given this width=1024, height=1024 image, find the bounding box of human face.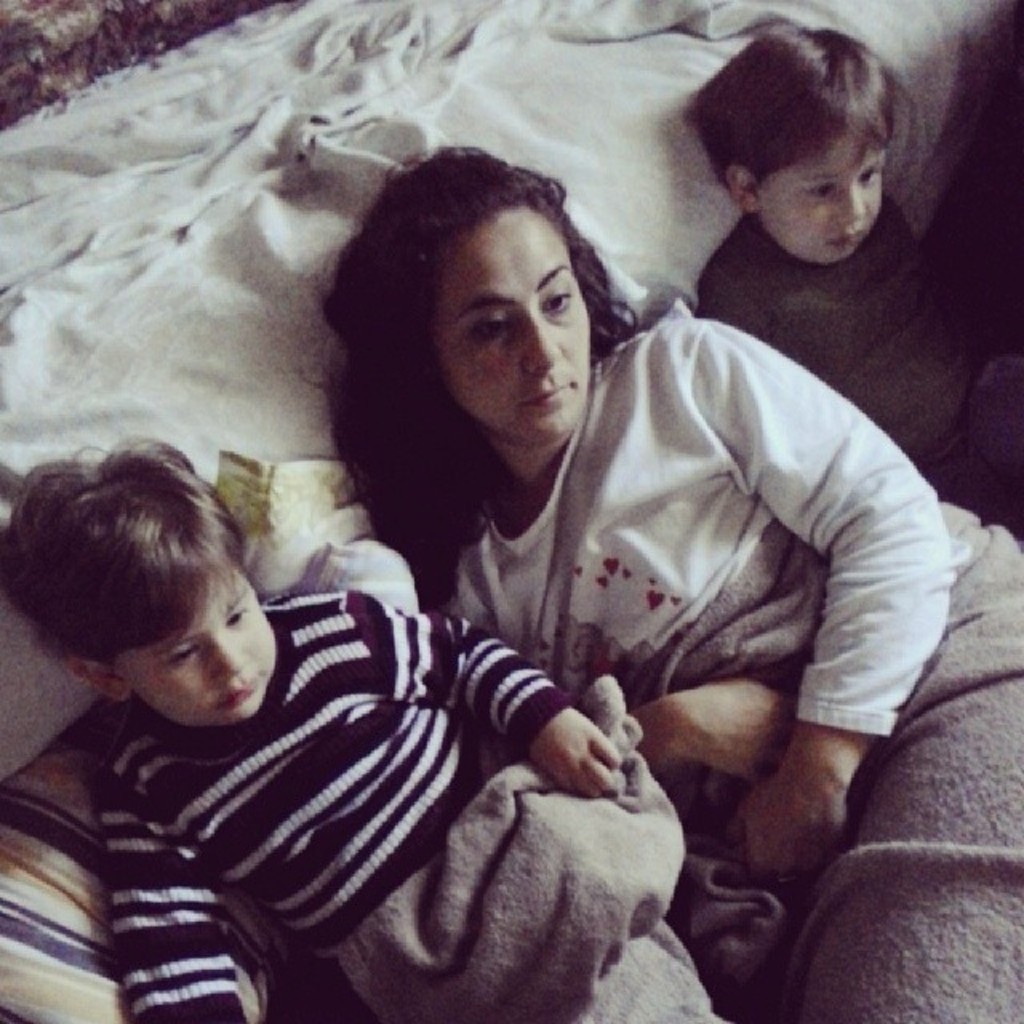
detection(120, 582, 272, 720).
